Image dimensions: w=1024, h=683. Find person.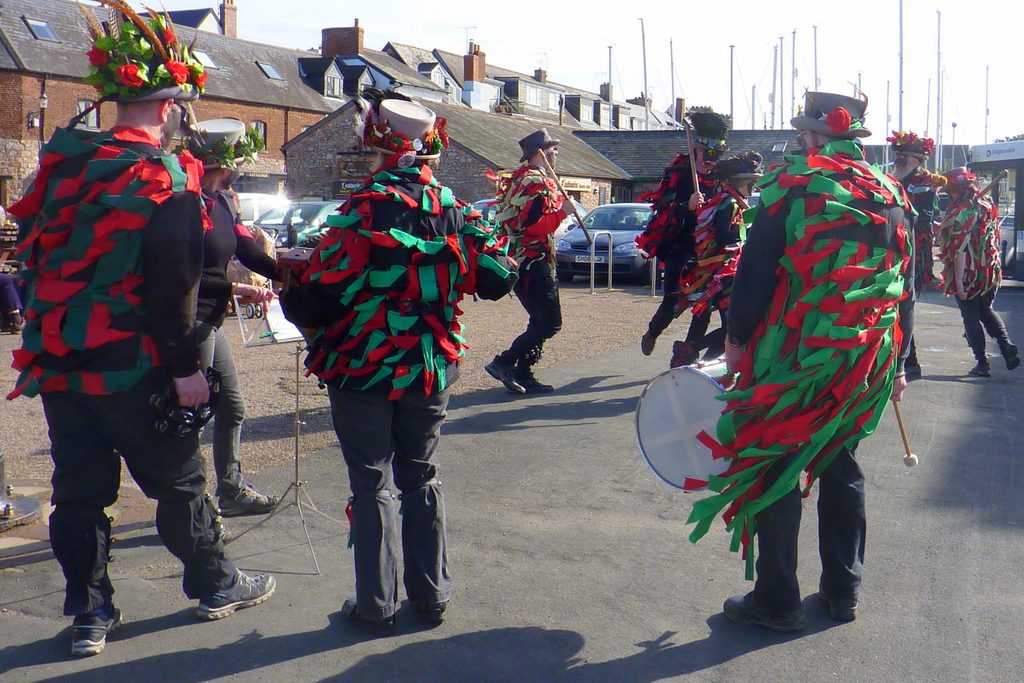
[left=639, top=109, right=732, bottom=373].
